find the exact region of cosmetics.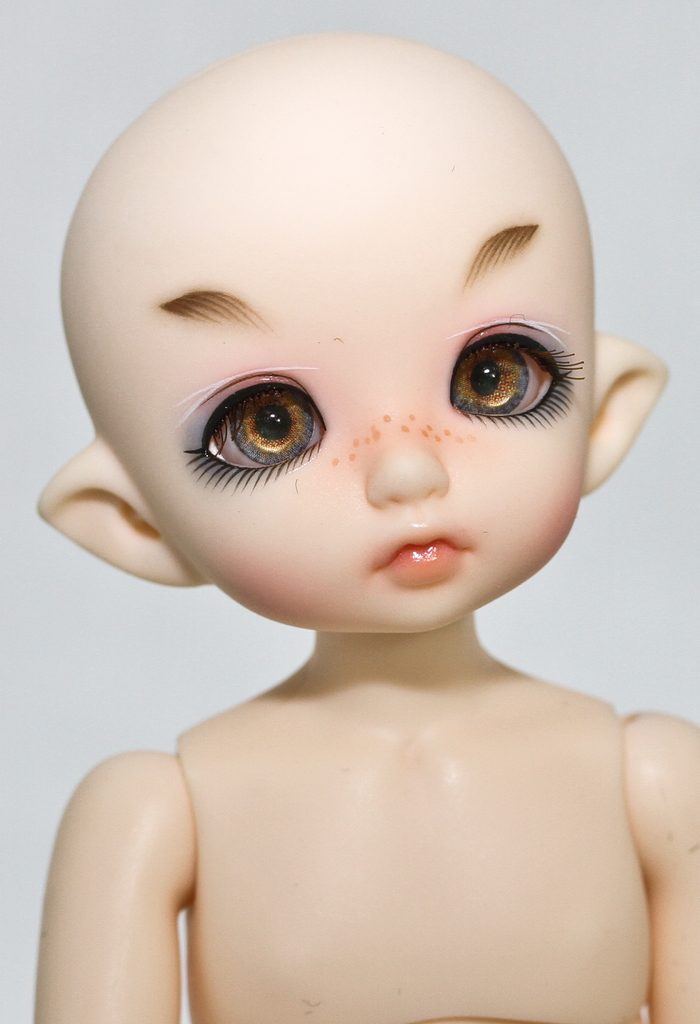
Exact region: locate(172, 358, 342, 482).
